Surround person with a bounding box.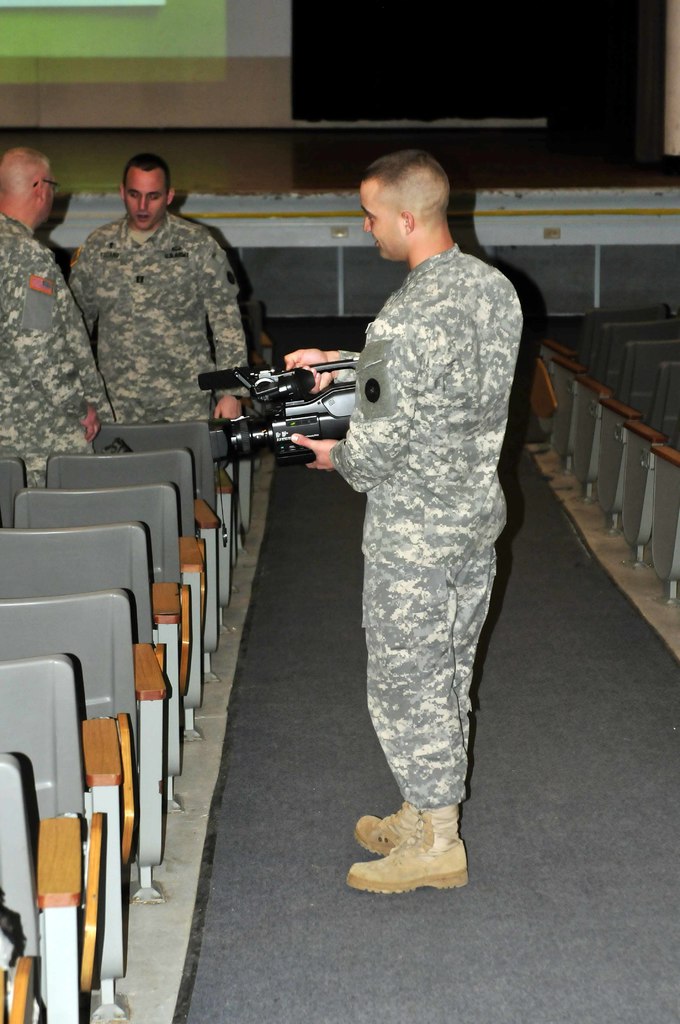
{"x1": 68, "y1": 152, "x2": 250, "y2": 426}.
